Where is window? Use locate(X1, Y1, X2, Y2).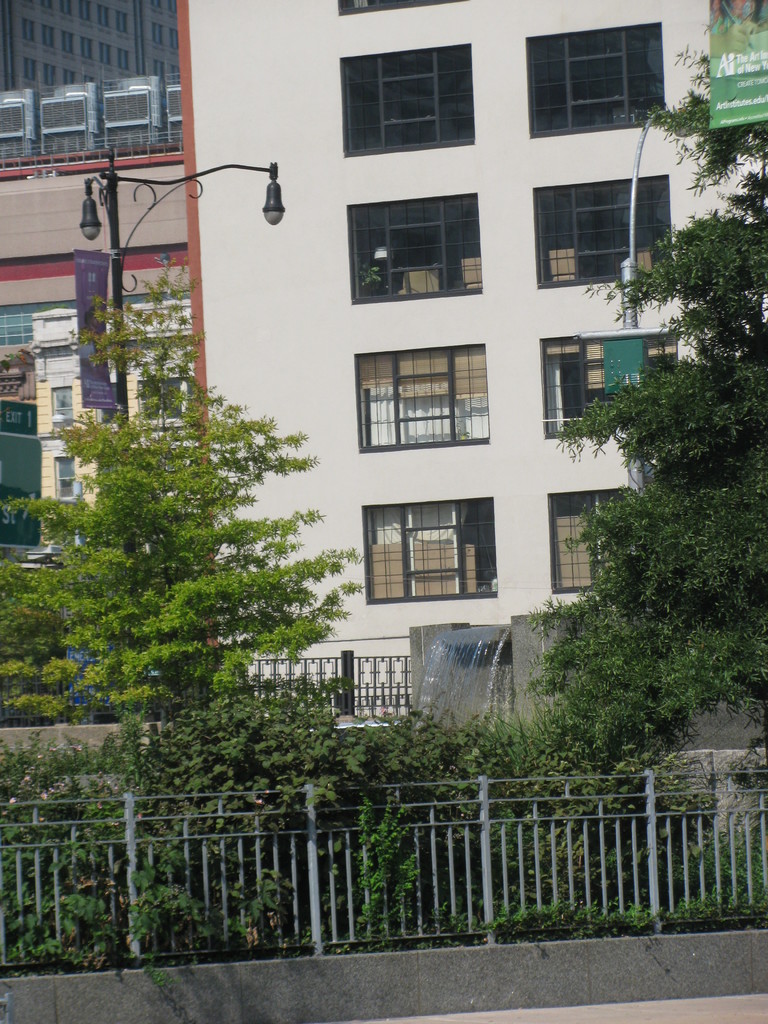
locate(540, 491, 630, 593).
